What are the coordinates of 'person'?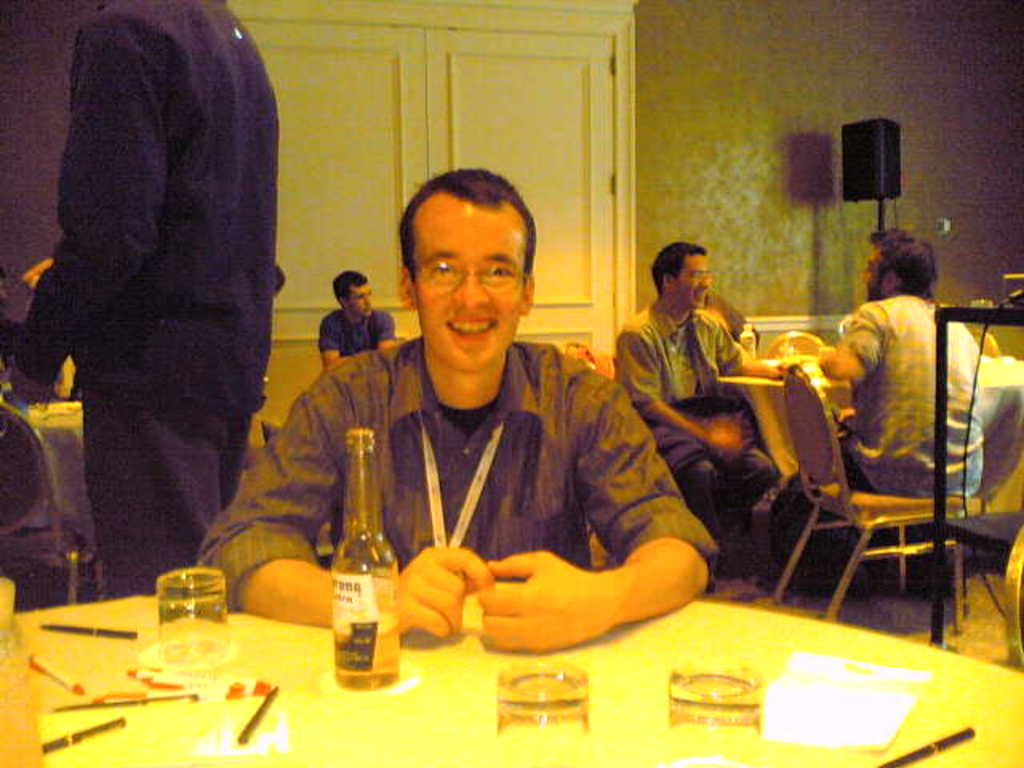
766 222 984 597.
